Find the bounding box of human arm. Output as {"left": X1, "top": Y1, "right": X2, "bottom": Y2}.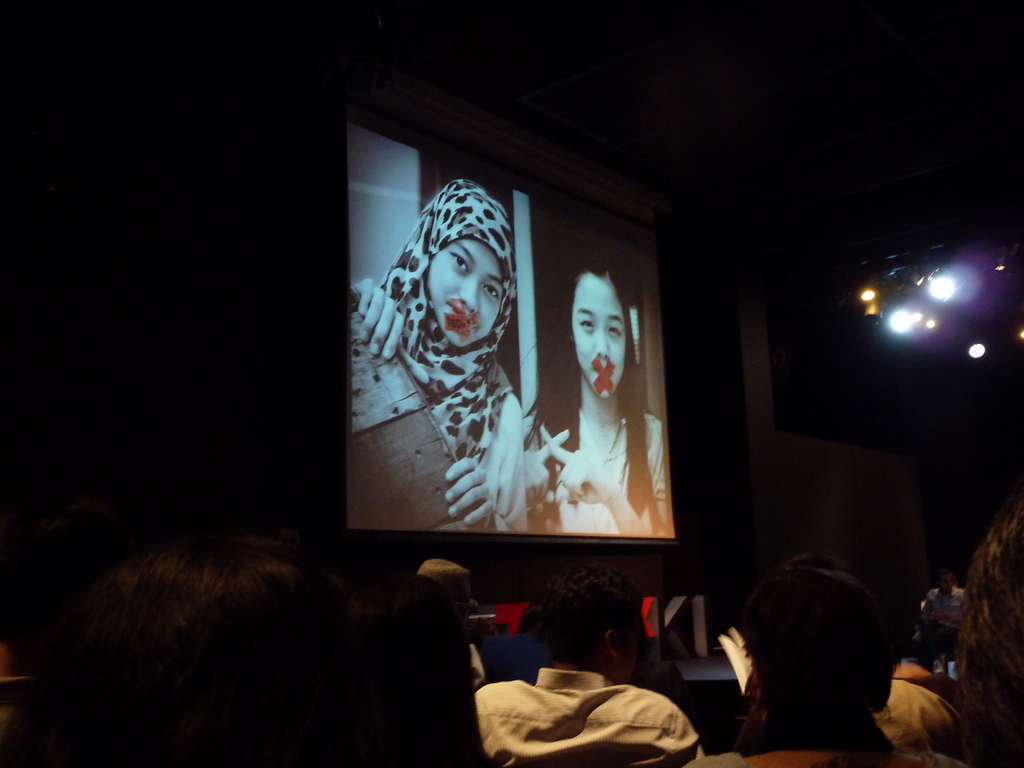
{"left": 349, "top": 273, "right": 430, "bottom": 382}.
